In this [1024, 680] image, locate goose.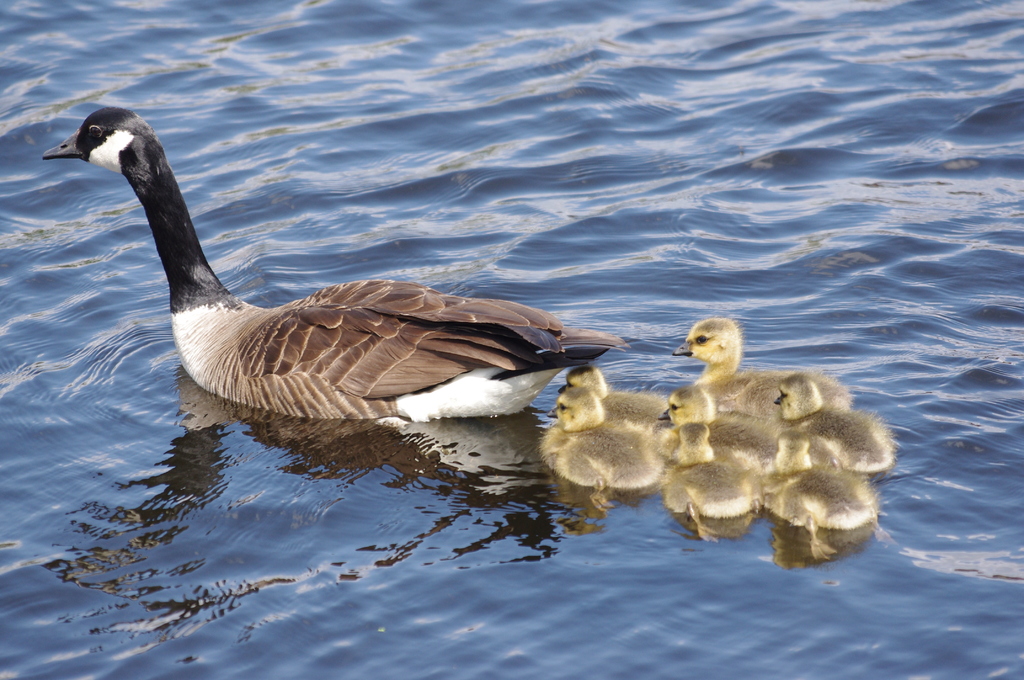
Bounding box: detection(666, 422, 764, 542).
